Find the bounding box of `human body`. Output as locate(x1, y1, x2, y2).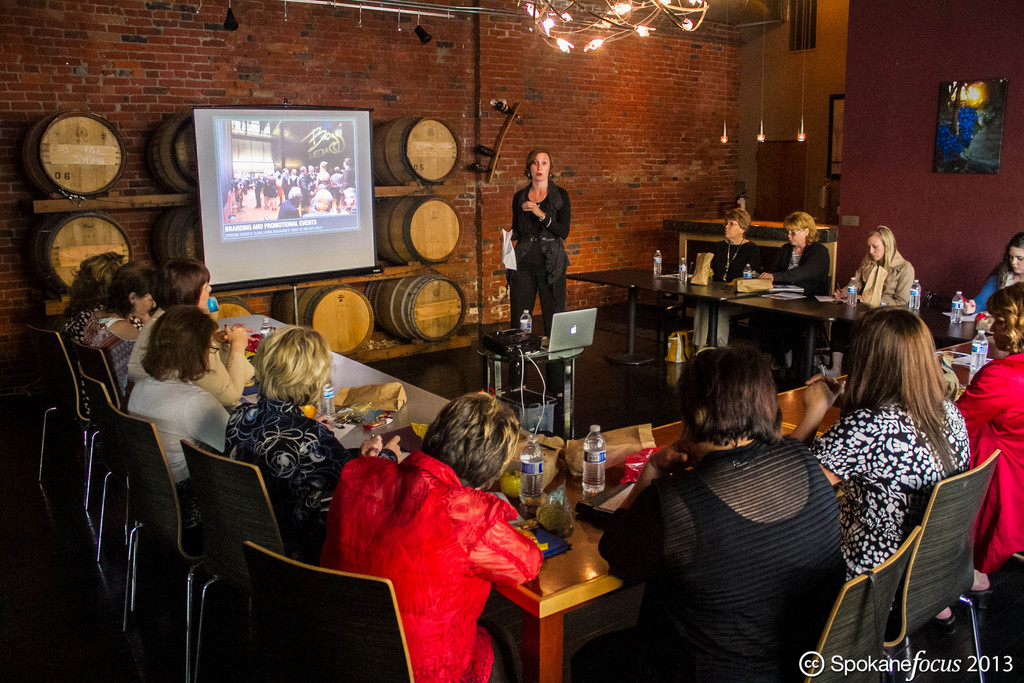
locate(120, 308, 234, 528).
